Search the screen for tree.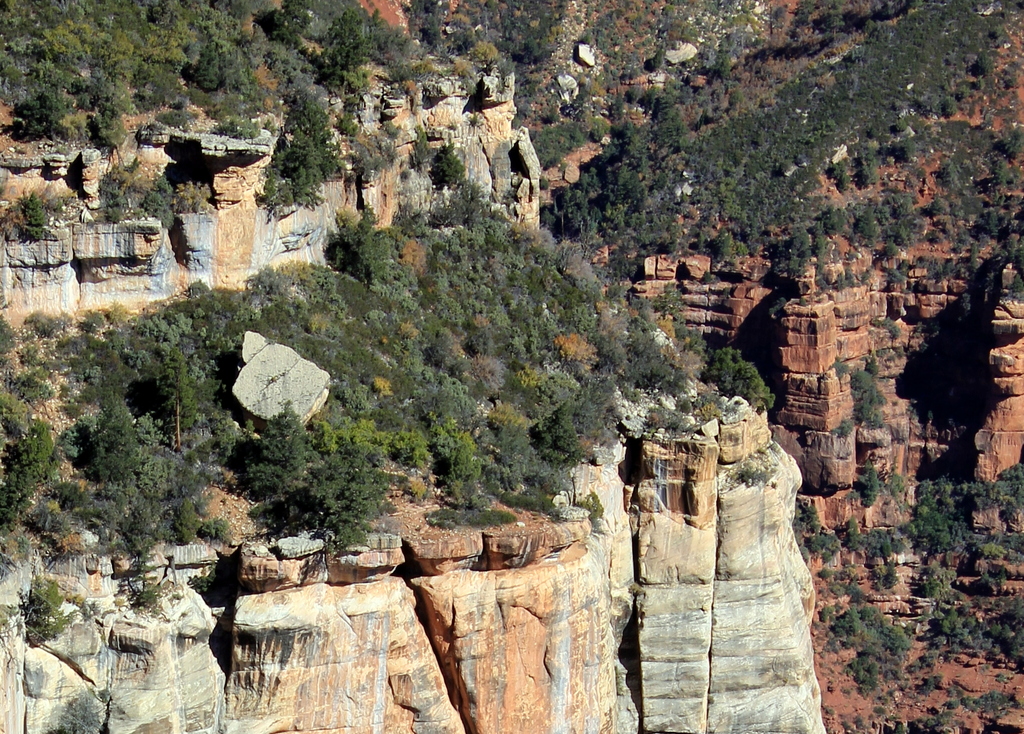
Found at 98/159/180/237.
